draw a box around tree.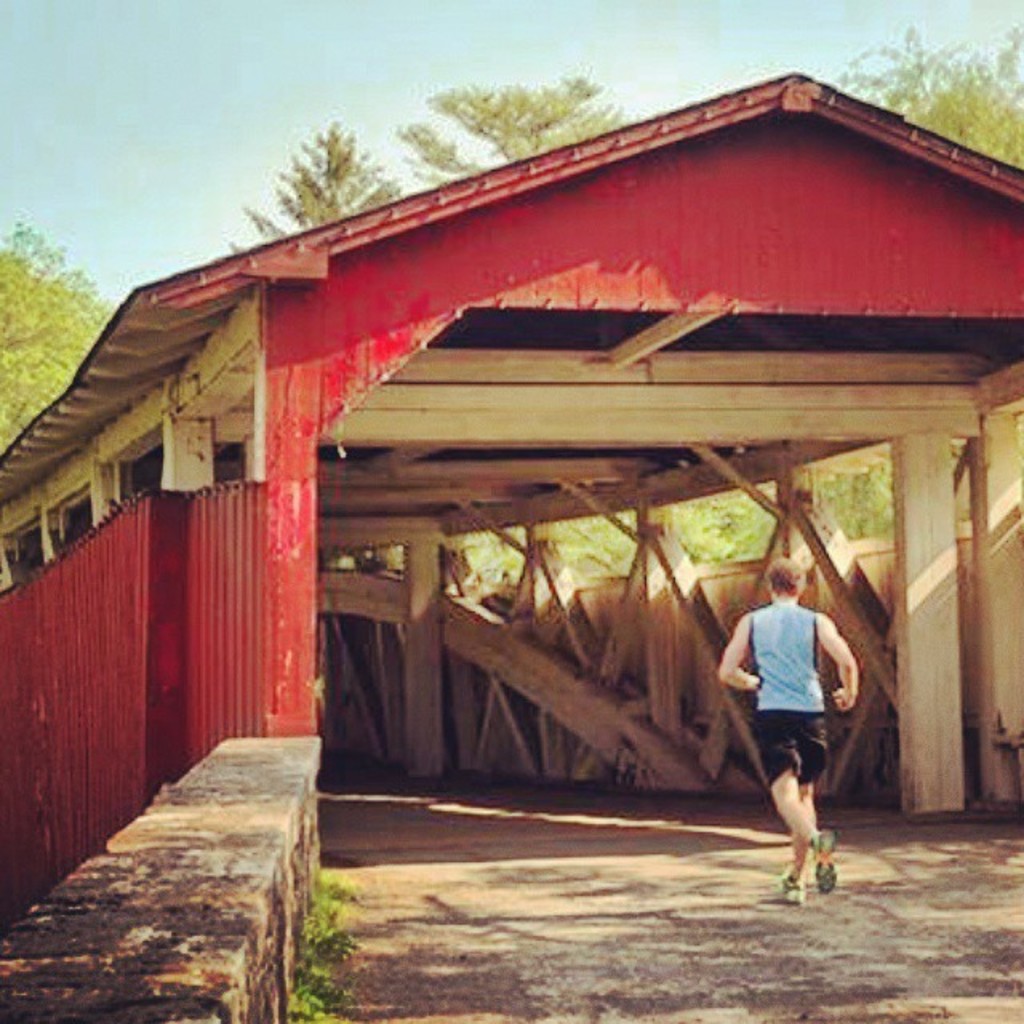
Rect(435, 74, 629, 166).
